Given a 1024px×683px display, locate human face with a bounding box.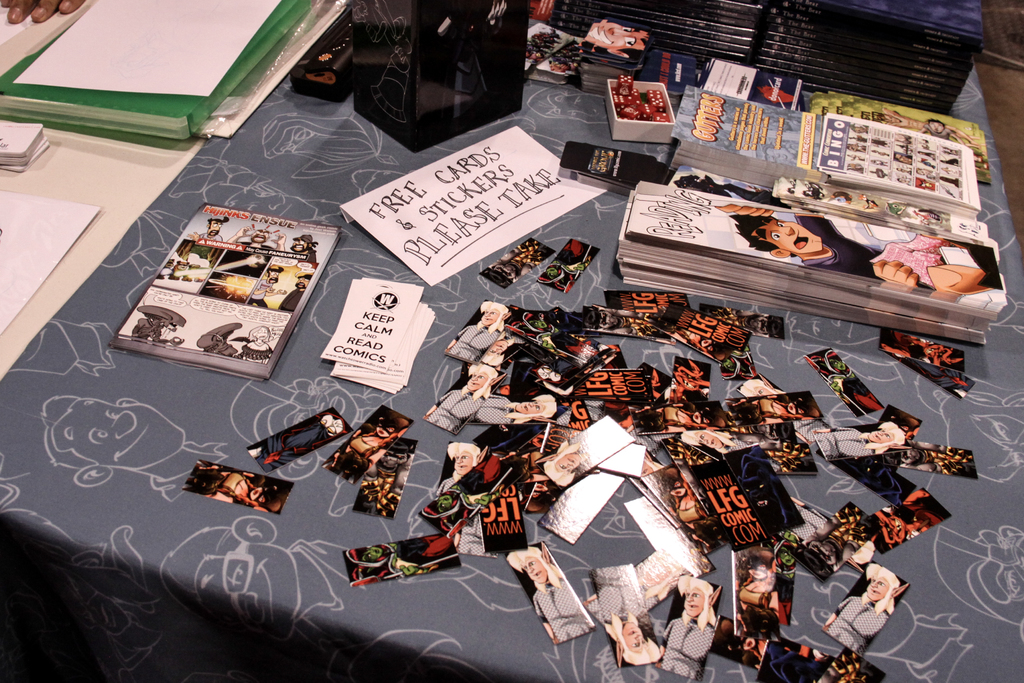
Located: Rect(625, 623, 643, 648).
